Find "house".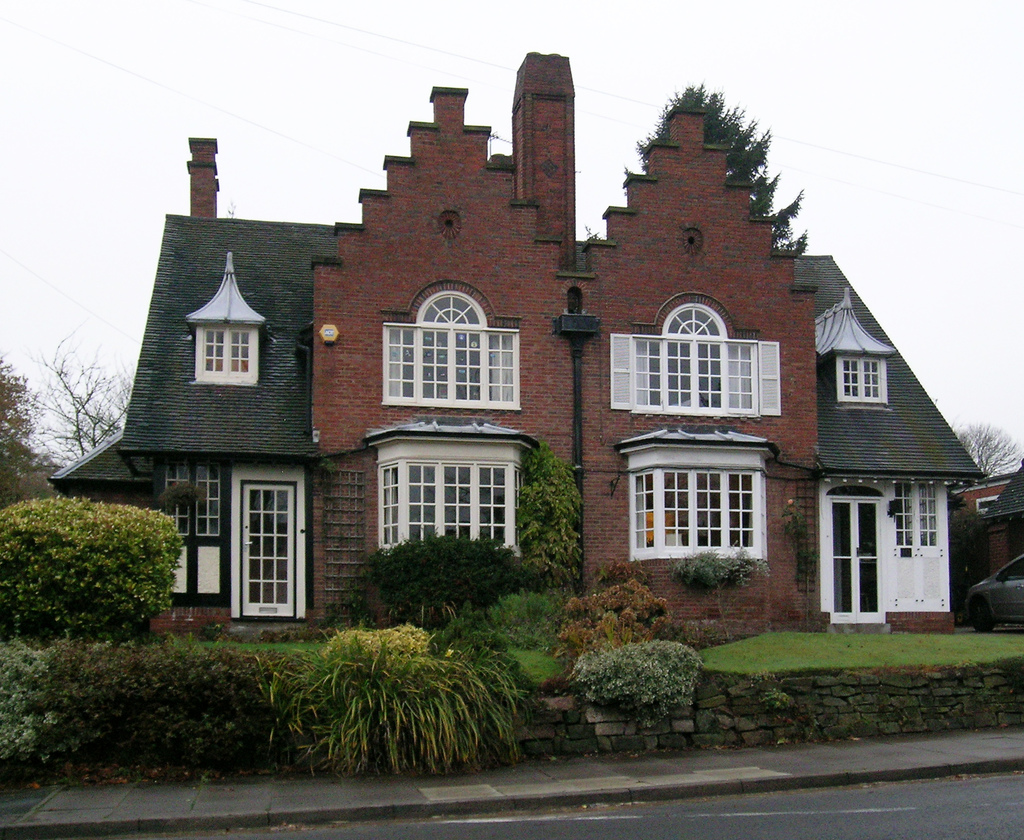
(39,44,990,641).
